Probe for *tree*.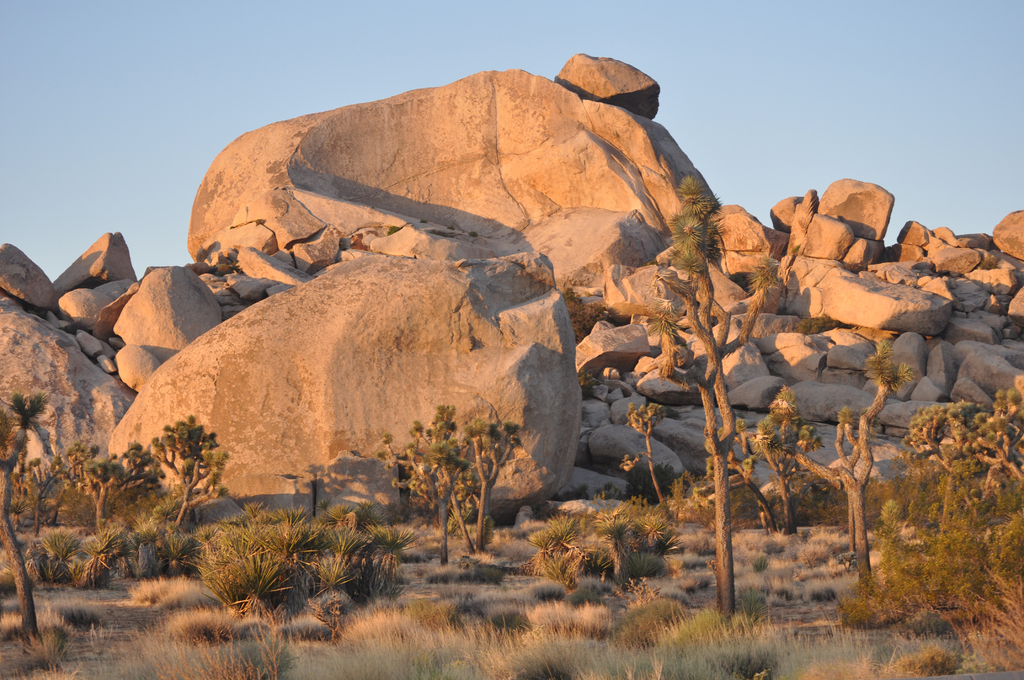
Probe result: detection(635, 413, 680, 513).
